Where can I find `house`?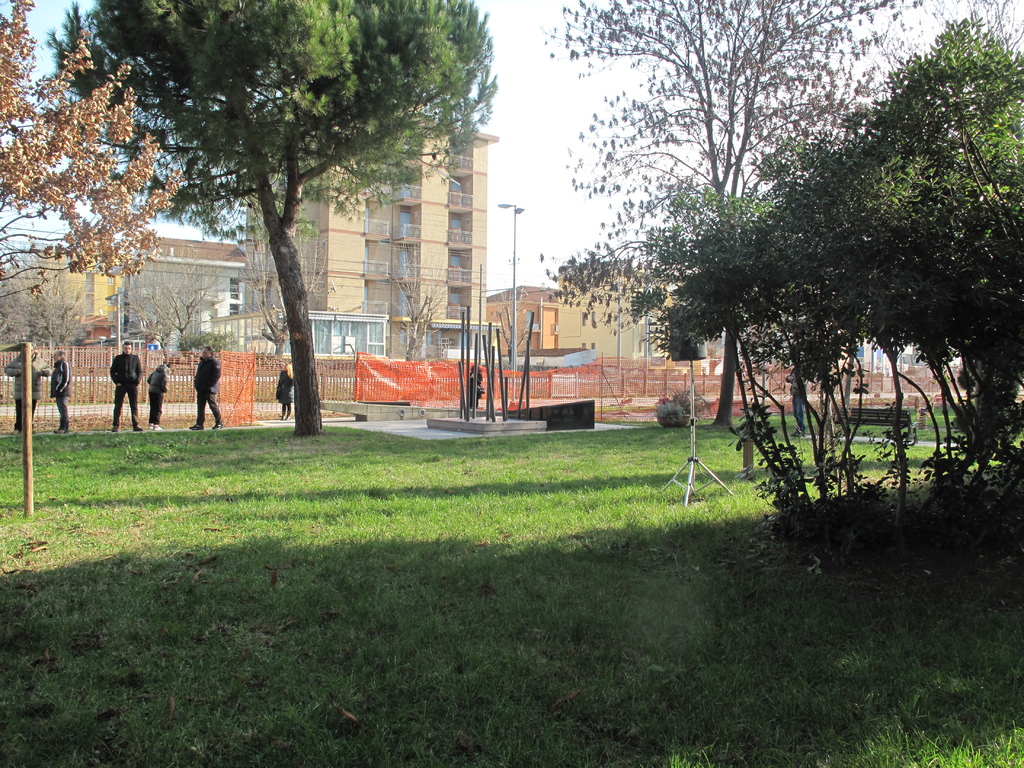
You can find it at region(511, 349, 599, 367).
